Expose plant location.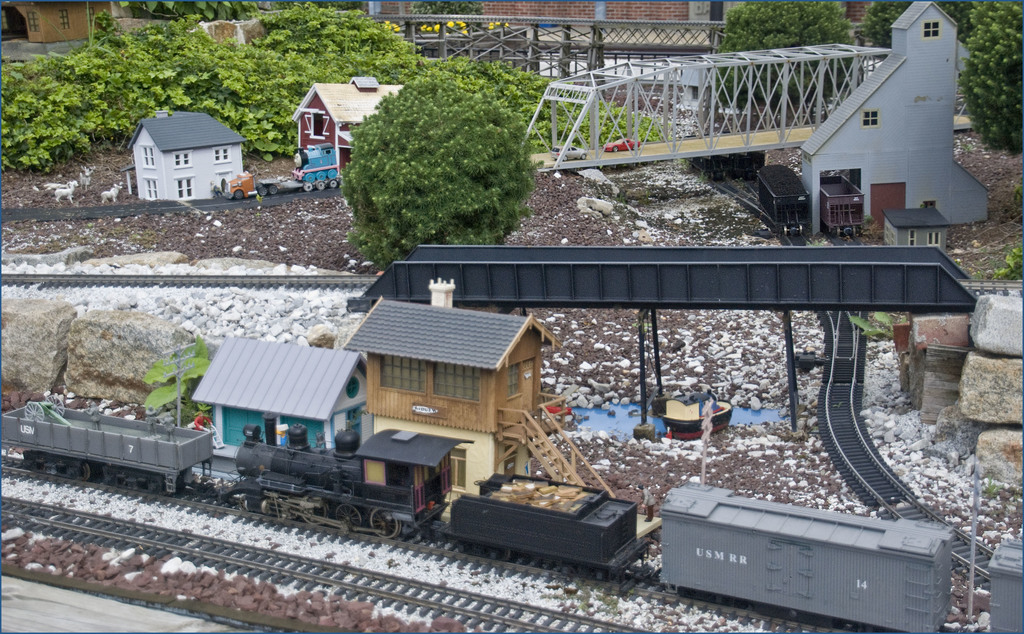
Exposed at Rect(956, 0, 1023, 159).
